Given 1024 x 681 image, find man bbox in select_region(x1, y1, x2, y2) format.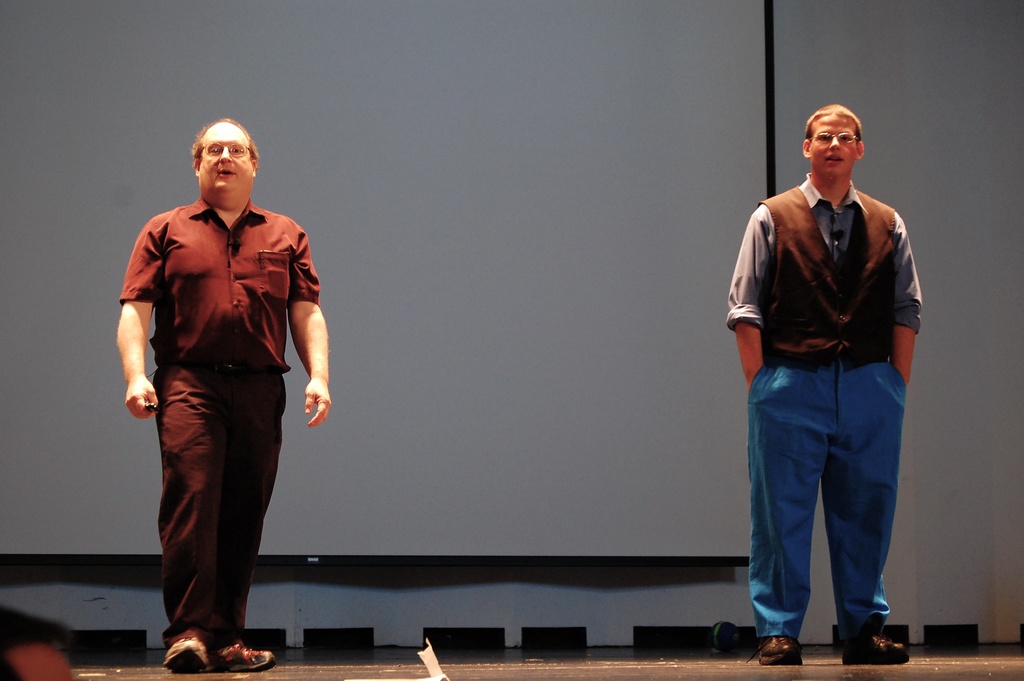
select_region(731, 92, 930, 661).
